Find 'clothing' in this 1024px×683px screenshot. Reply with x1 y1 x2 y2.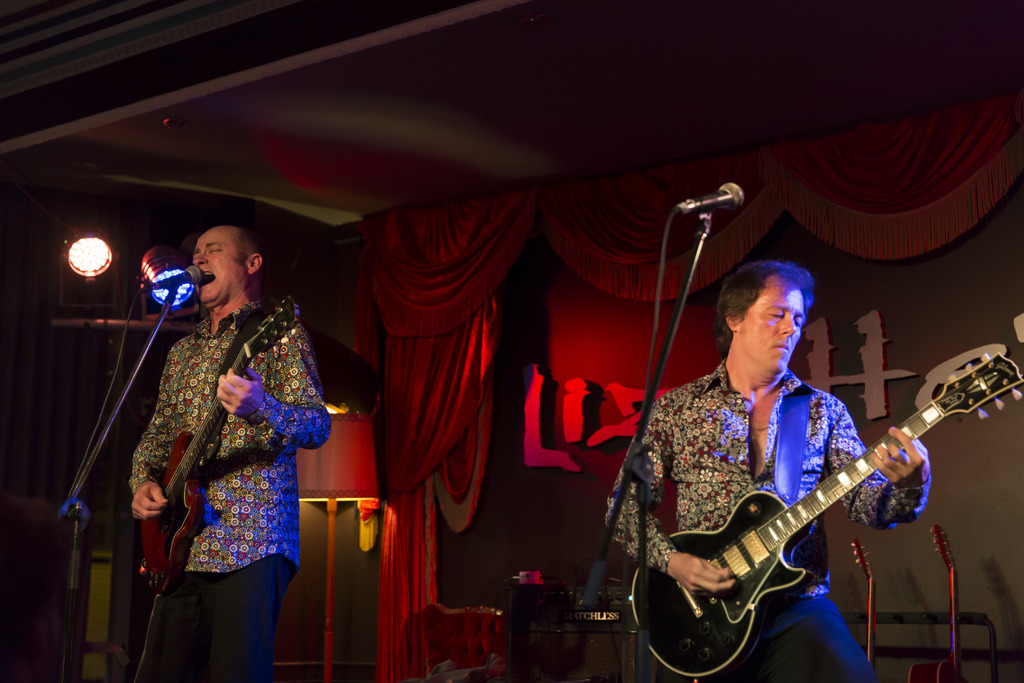
122 260 319 654.
